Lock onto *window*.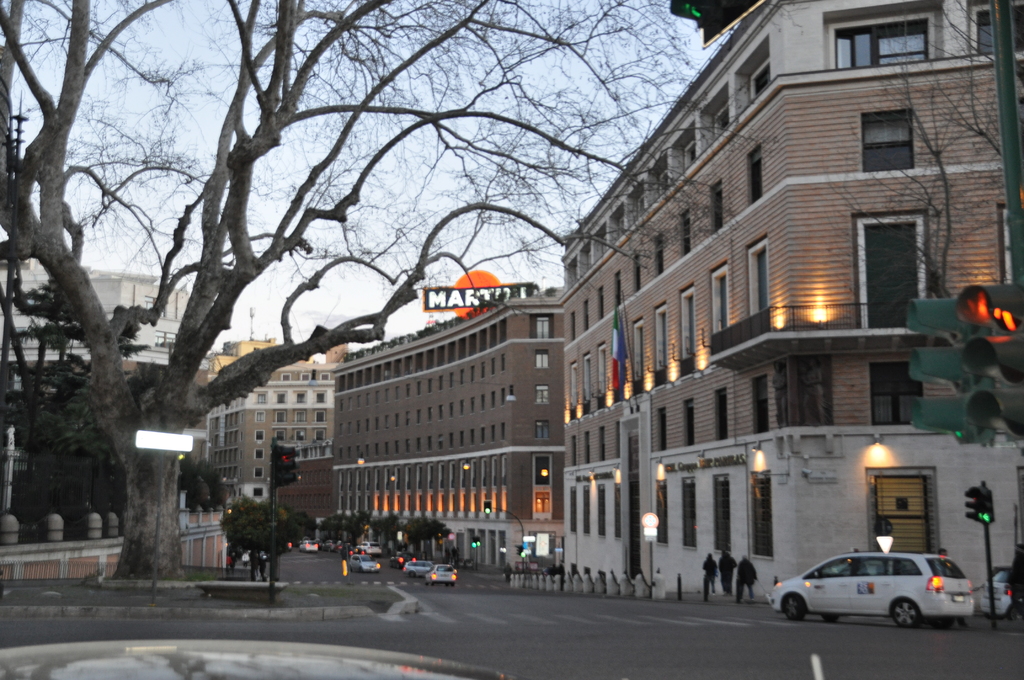
Locked: {"left": 579, "top": 489, "right": 591, "bottom": 529}.
